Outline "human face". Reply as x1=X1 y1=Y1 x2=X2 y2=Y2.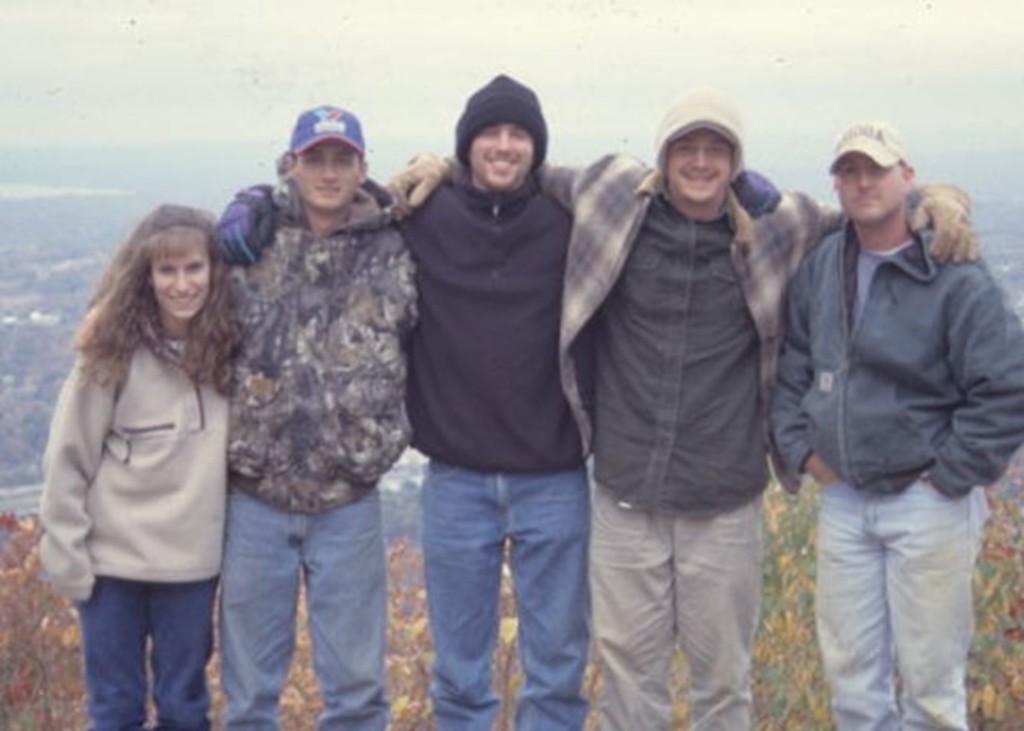
x1=155 y1=248 x2=209 y2=323.
